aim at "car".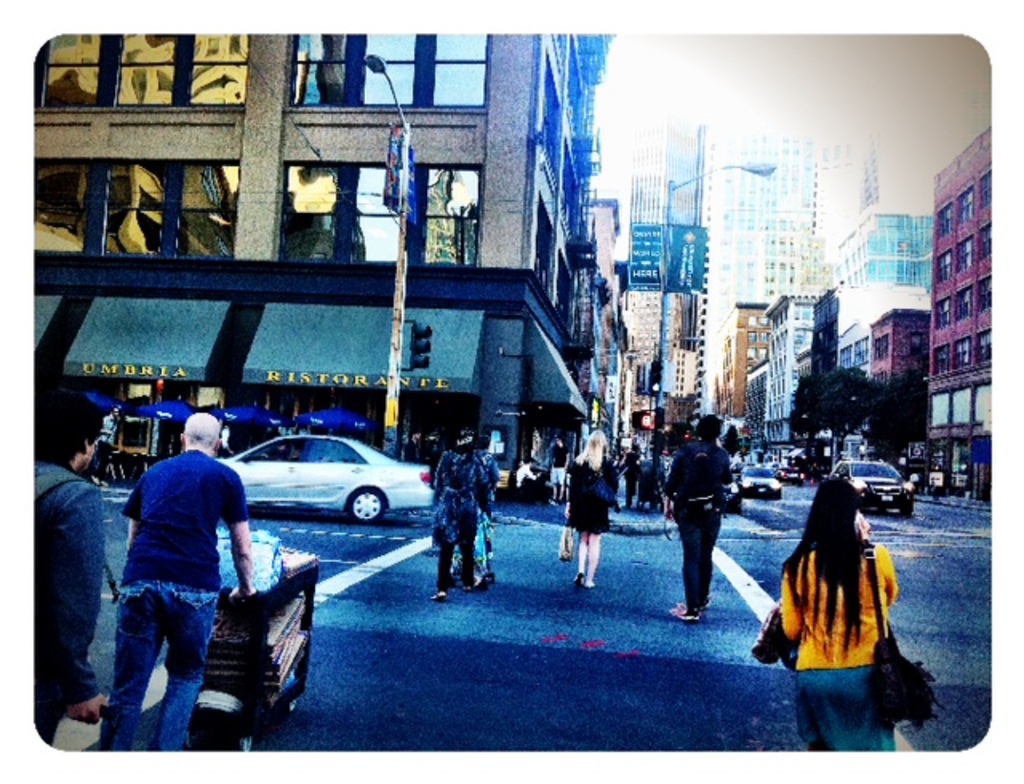
Aimed at select_region(190, 438, 422, 542).
